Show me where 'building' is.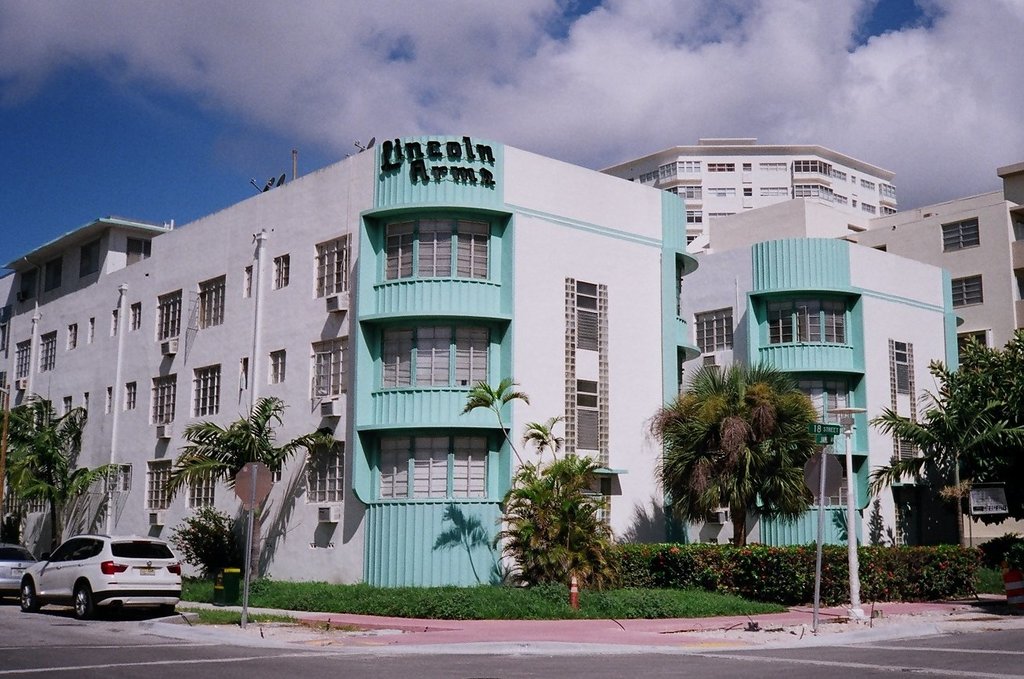
'building' is at <region>0, 128, 965, 595</region>.
